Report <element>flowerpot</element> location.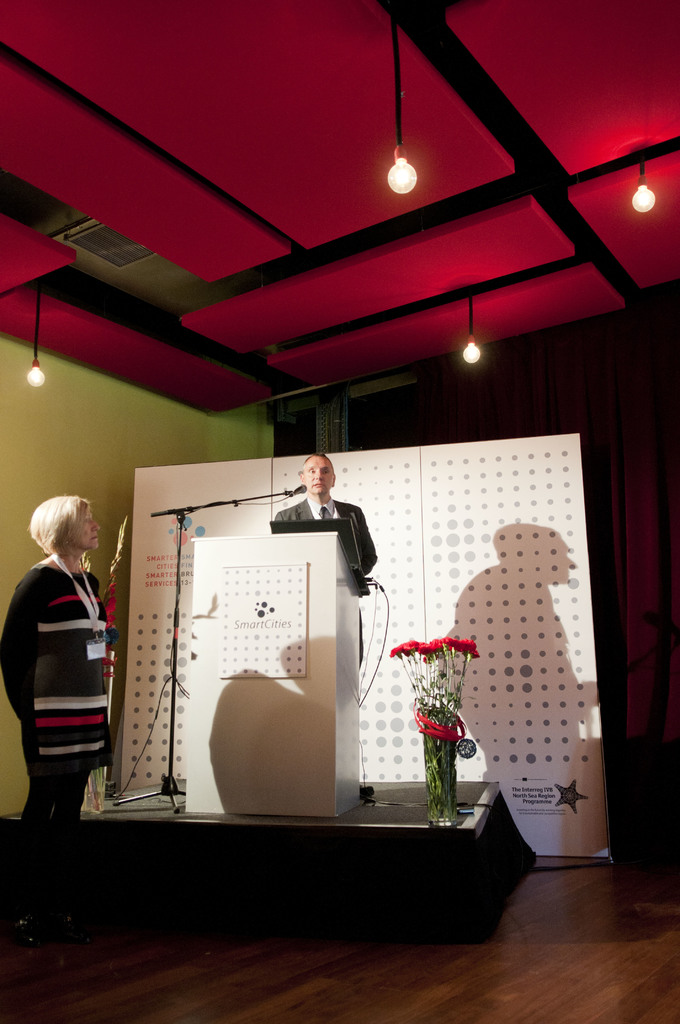
Report: [x1=420, y1=709, x2=458, y2=824].
